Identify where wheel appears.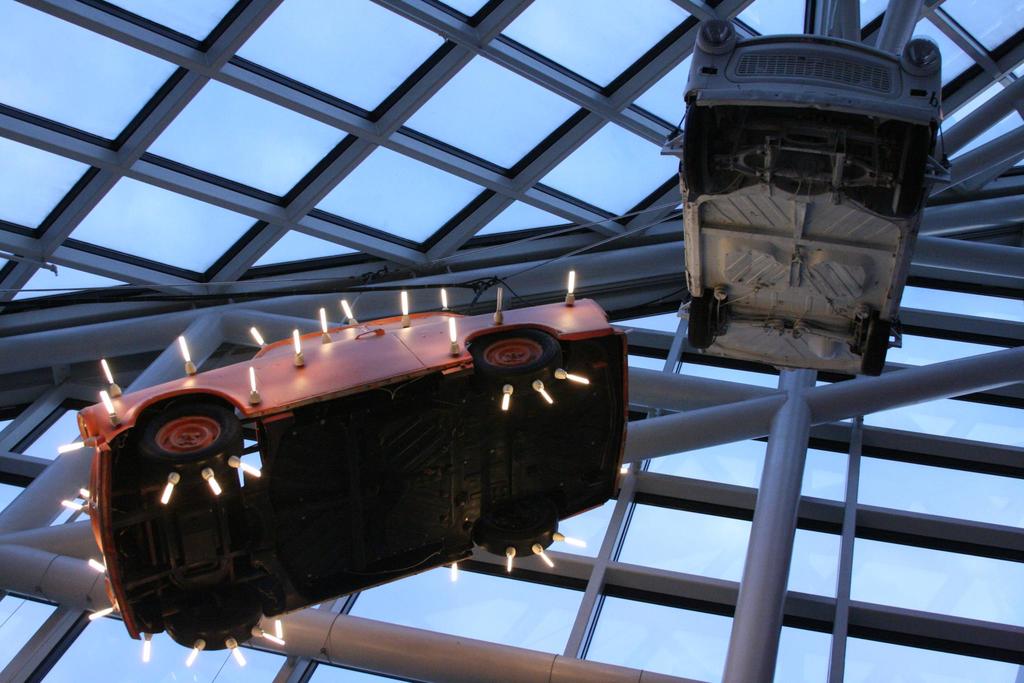
Appears at box(471, 503, 559, 565).
